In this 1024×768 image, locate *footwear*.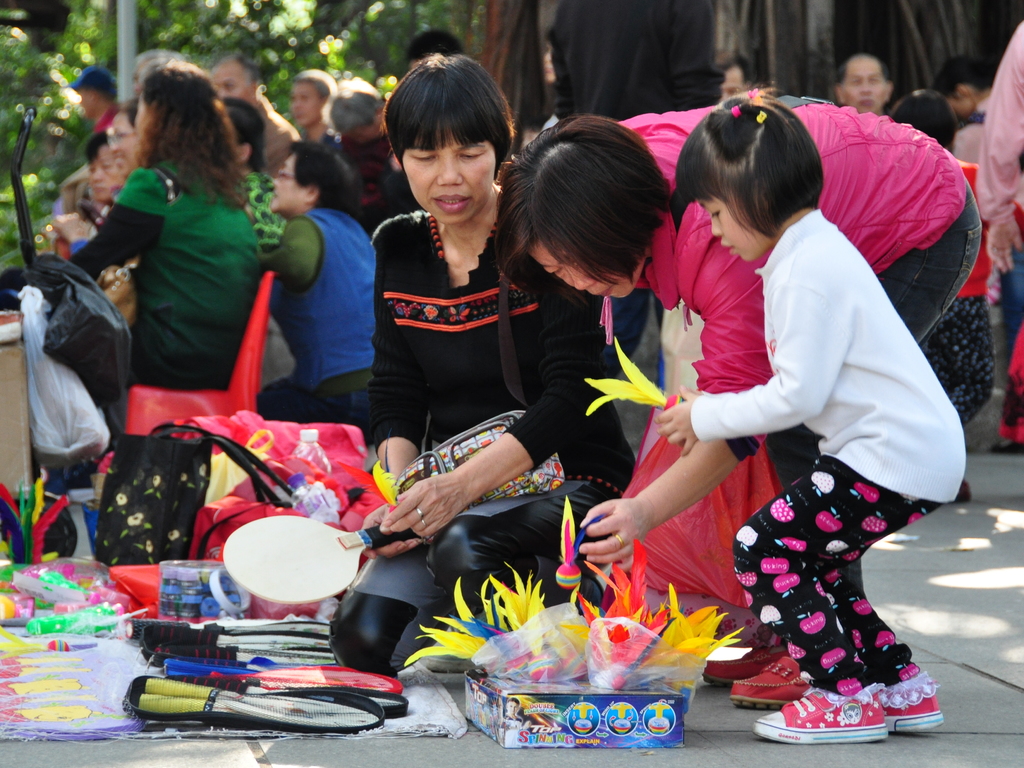
Bounding box: [left=879, top=666, right=947, bottom=730].
